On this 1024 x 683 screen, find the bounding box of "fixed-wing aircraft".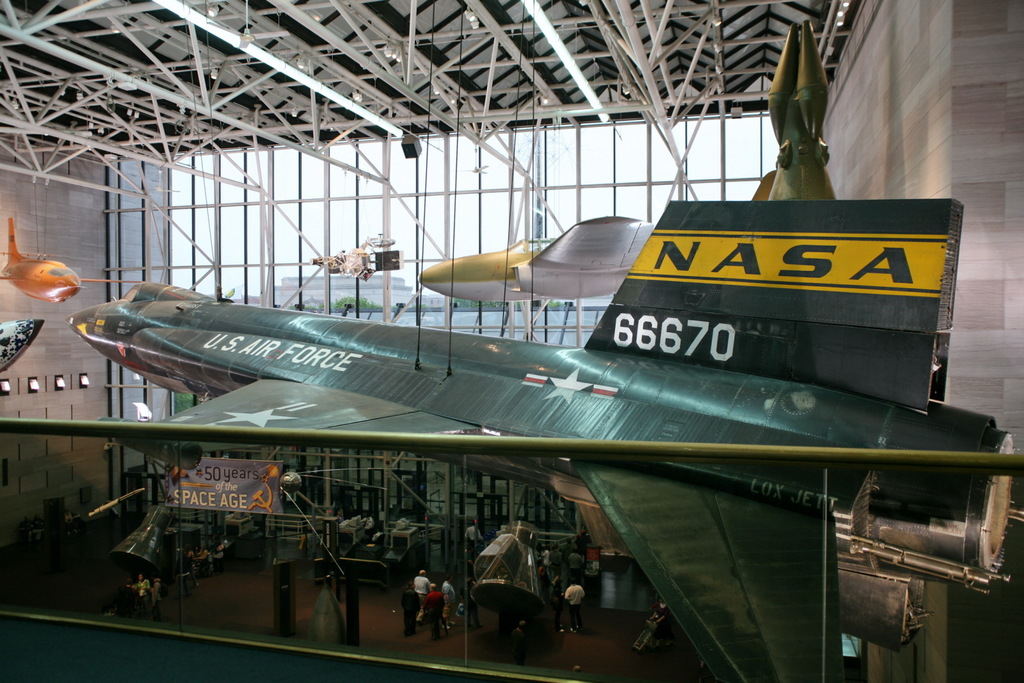
Bounding box: bbox(0, 197, 1023, 682).
